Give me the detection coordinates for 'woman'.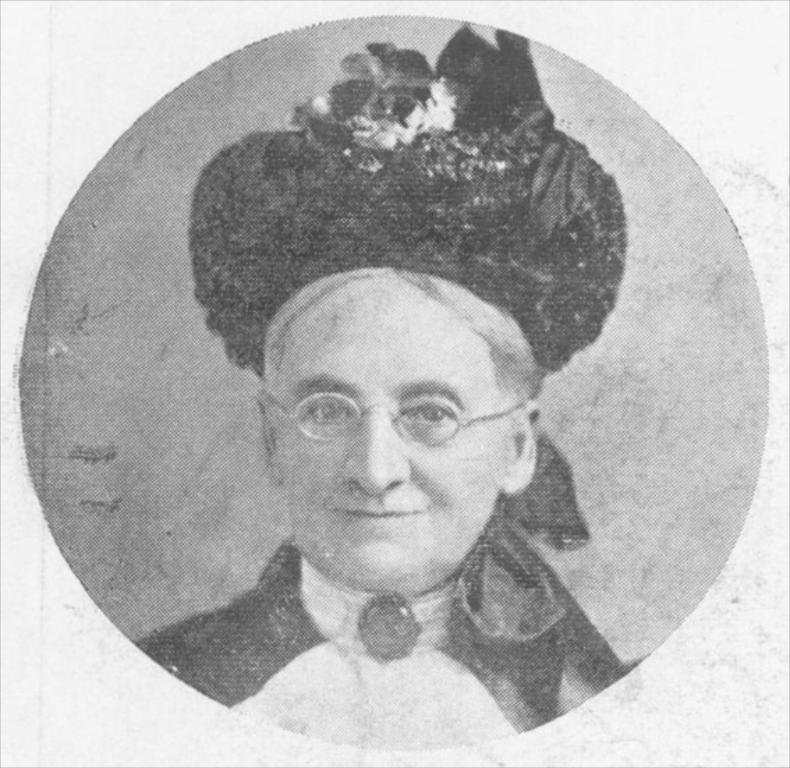
134,21,640,750.
